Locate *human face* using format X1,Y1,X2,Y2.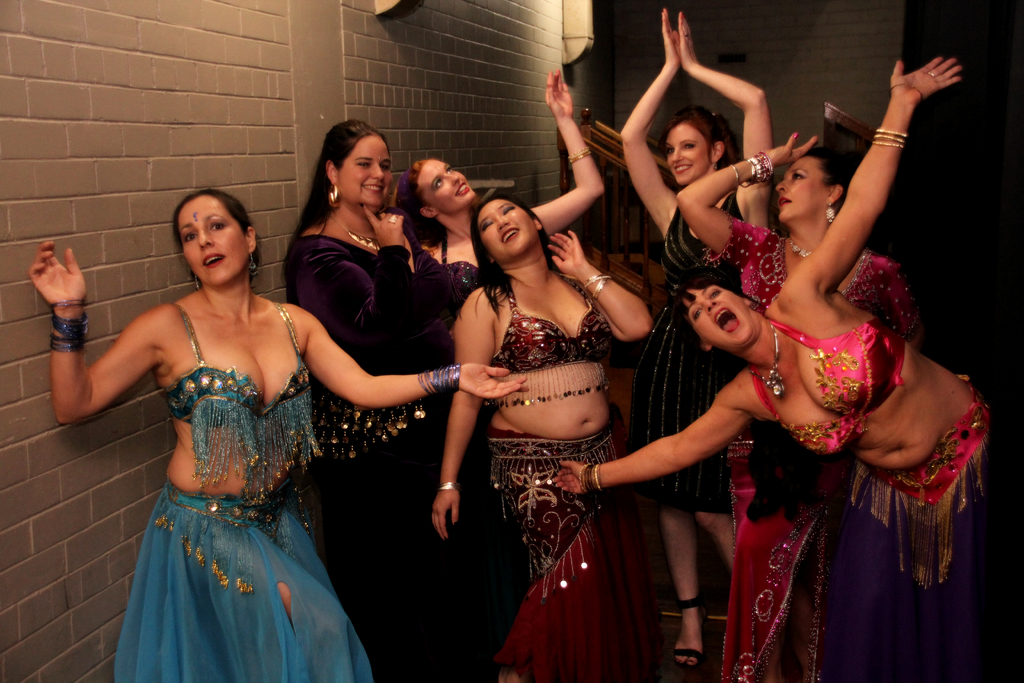
780,156,828,226.
